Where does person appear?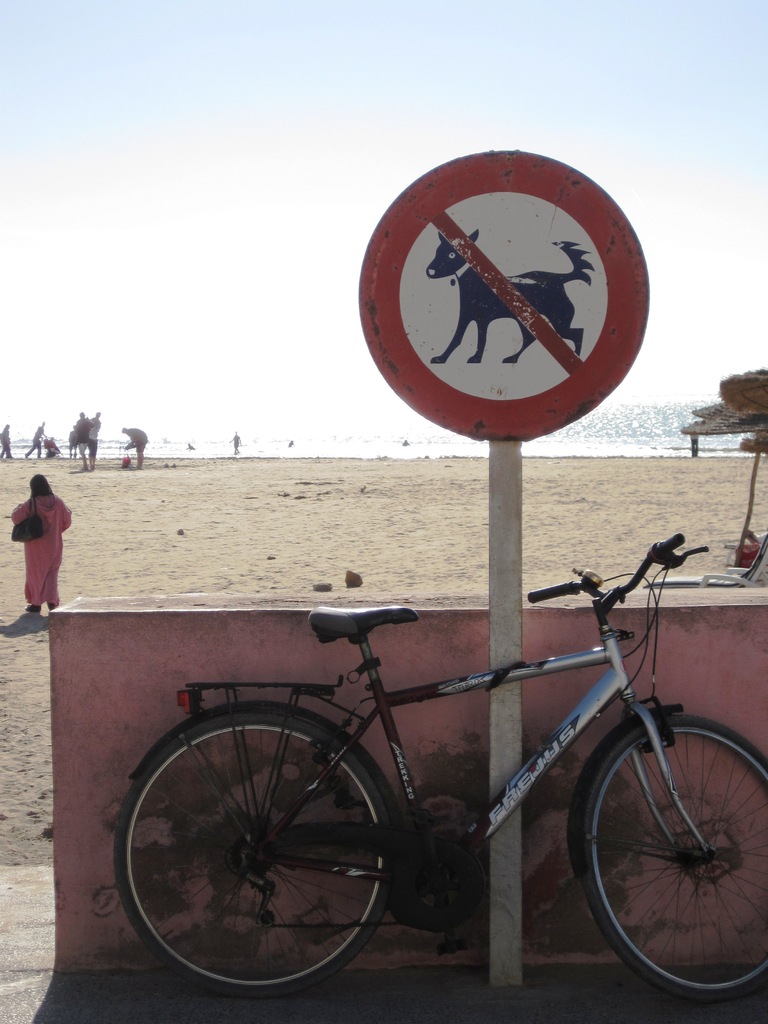
Appears at <region>76, 410, 93, 461</region>.
